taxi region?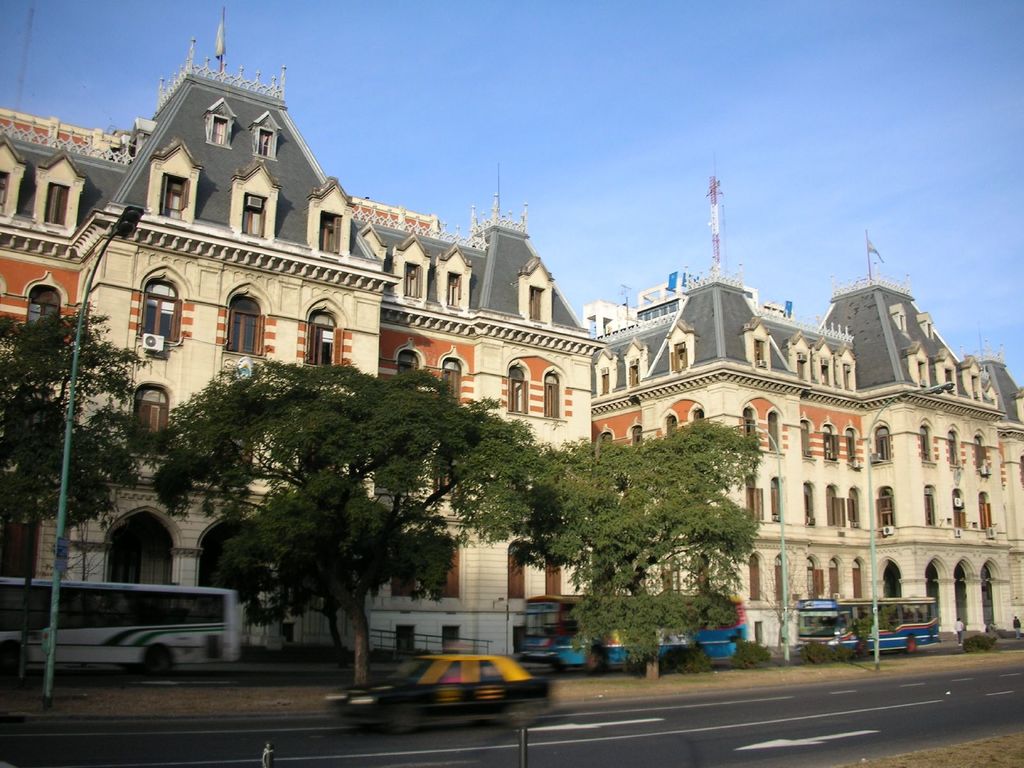
(353,651,559,726)
